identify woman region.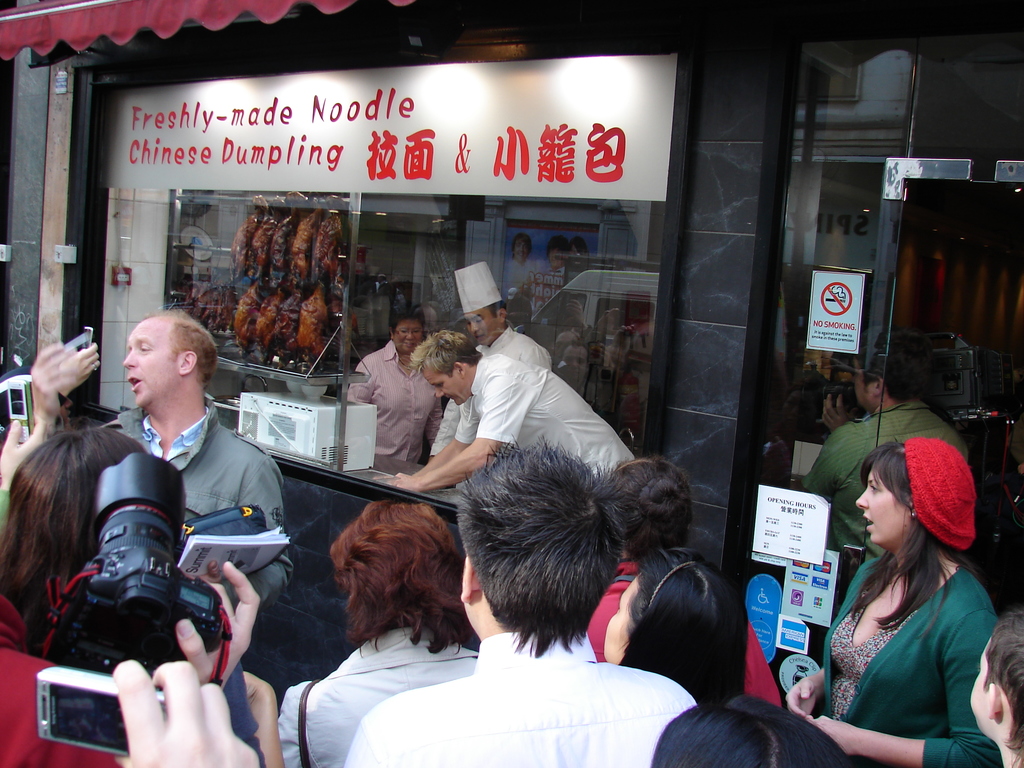
Region: (x1=346, y1=300, x2=445, y2=470).
